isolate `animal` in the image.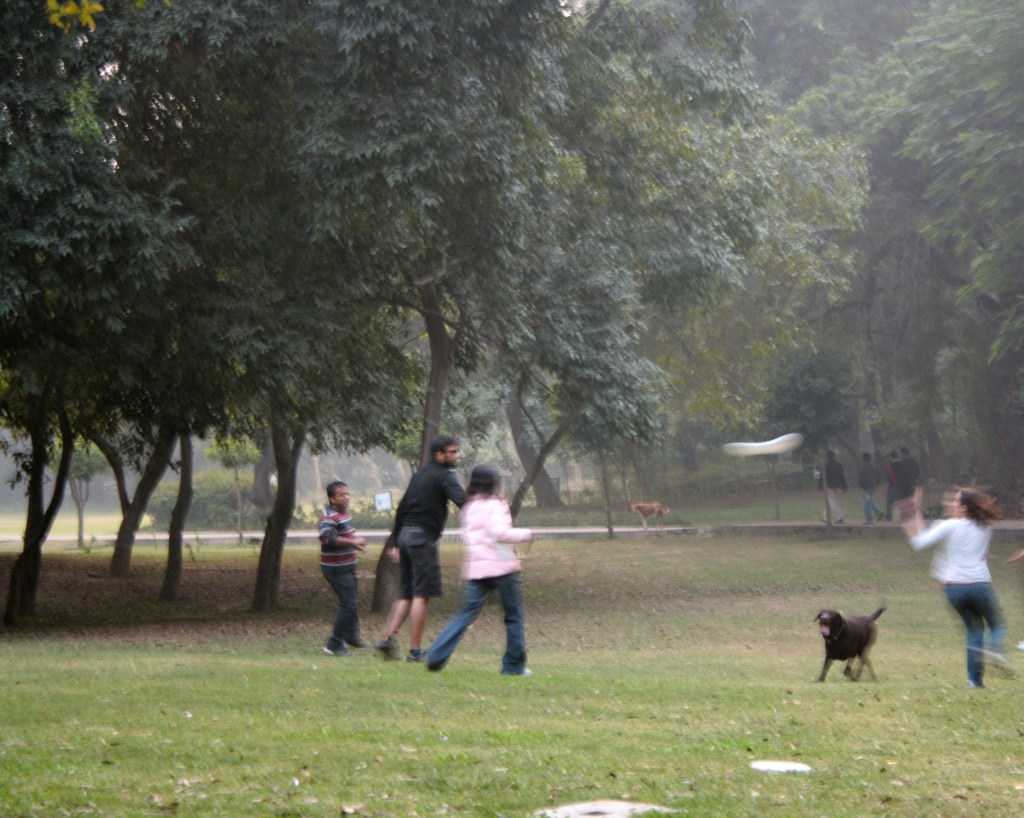
Isolated region: select_region(628, 499, 666, 531).
